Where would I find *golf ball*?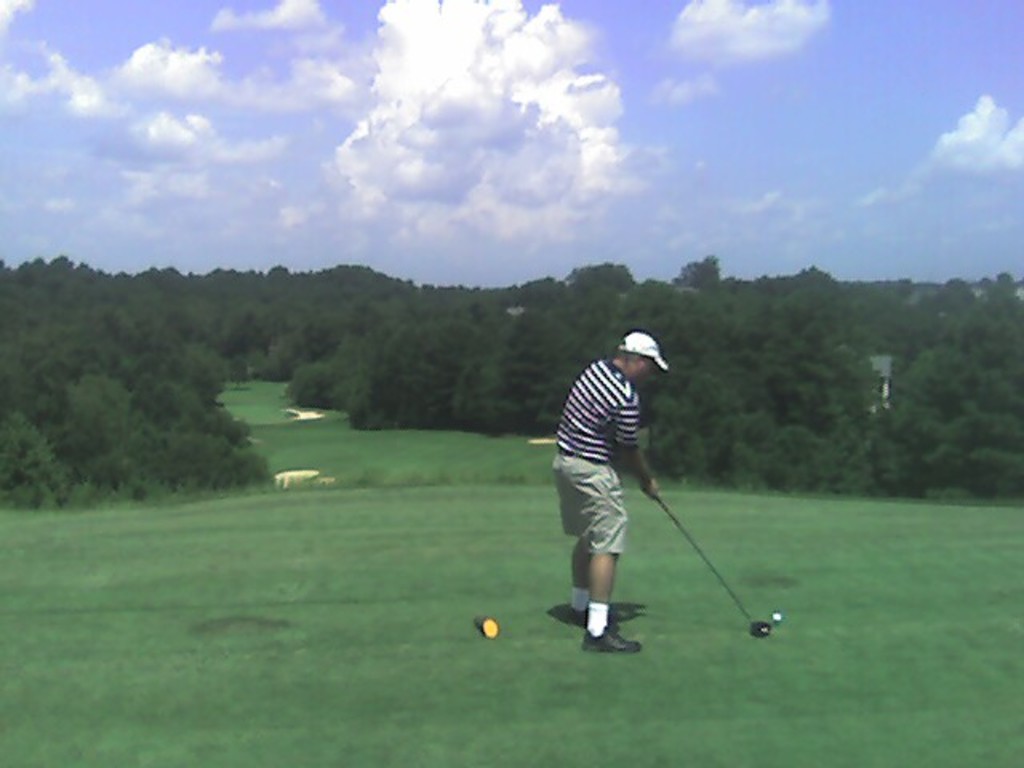
At {"x1": 770, "y1": 608, "x2": 784, "y2": 622}.
